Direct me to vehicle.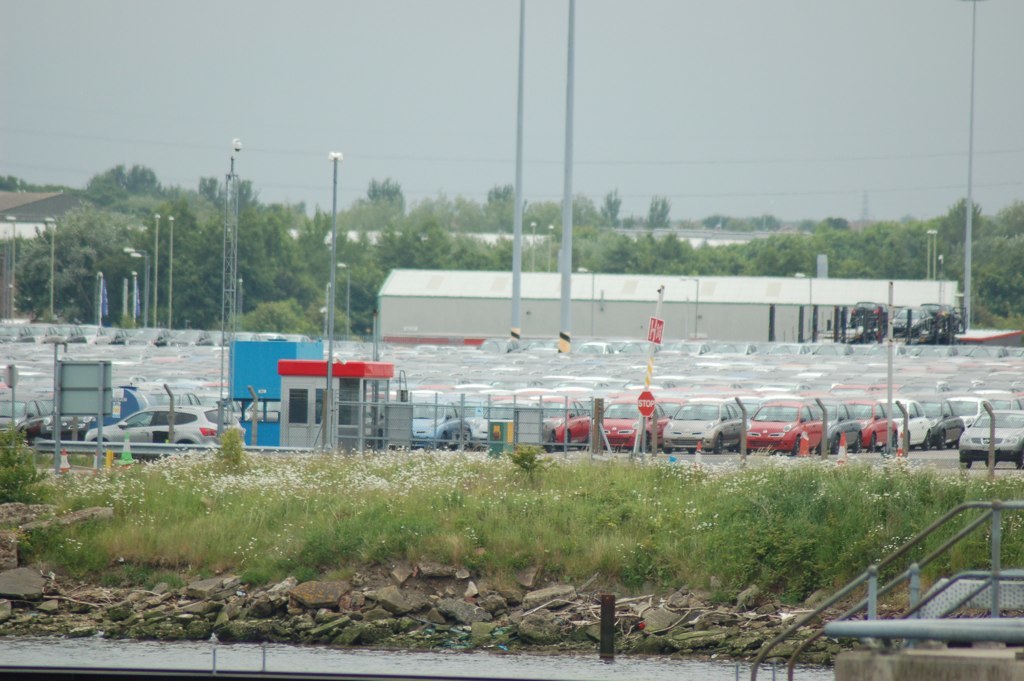
Direction: (left=981, top=395, right=1023, bottom=412).
